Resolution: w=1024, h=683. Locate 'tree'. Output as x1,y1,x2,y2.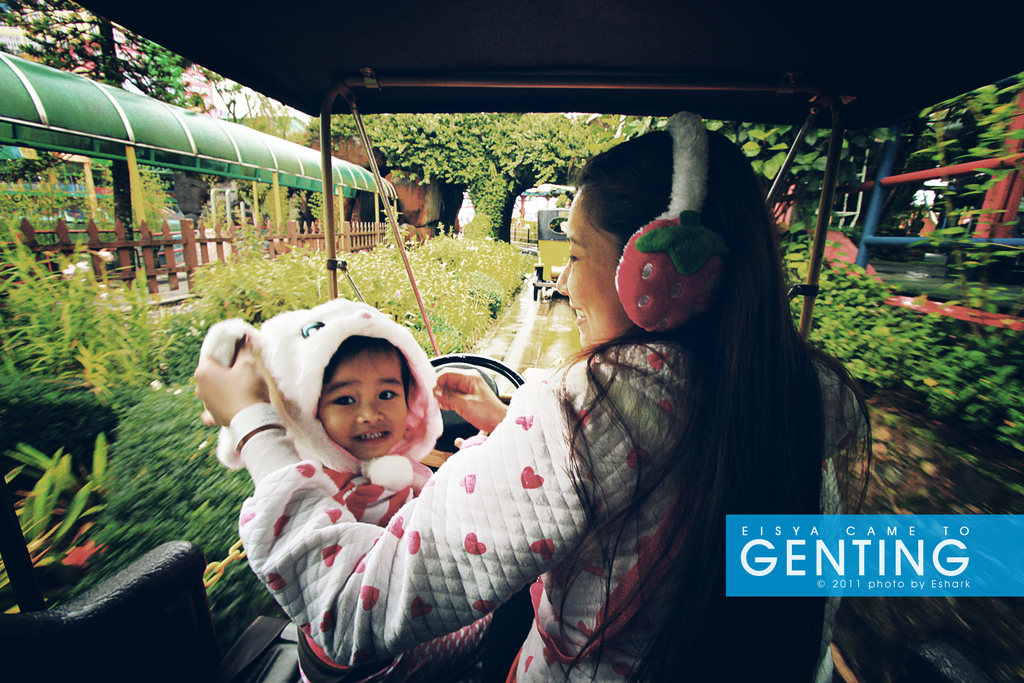
616,75,1023,238.
